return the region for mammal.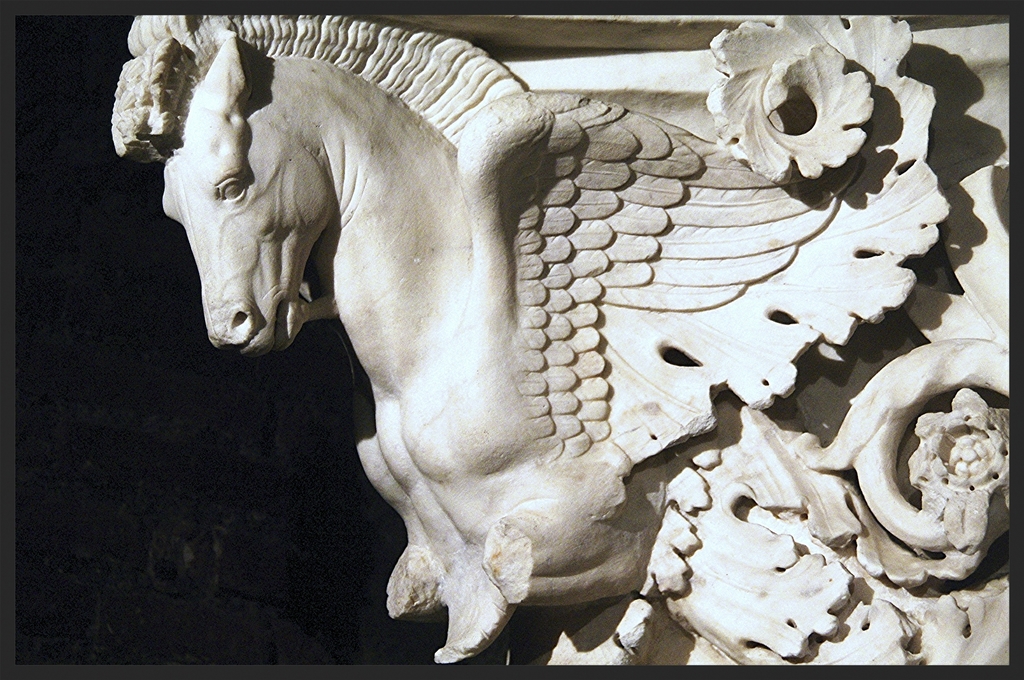
<region>89, 7, 1019, 658</region>.
